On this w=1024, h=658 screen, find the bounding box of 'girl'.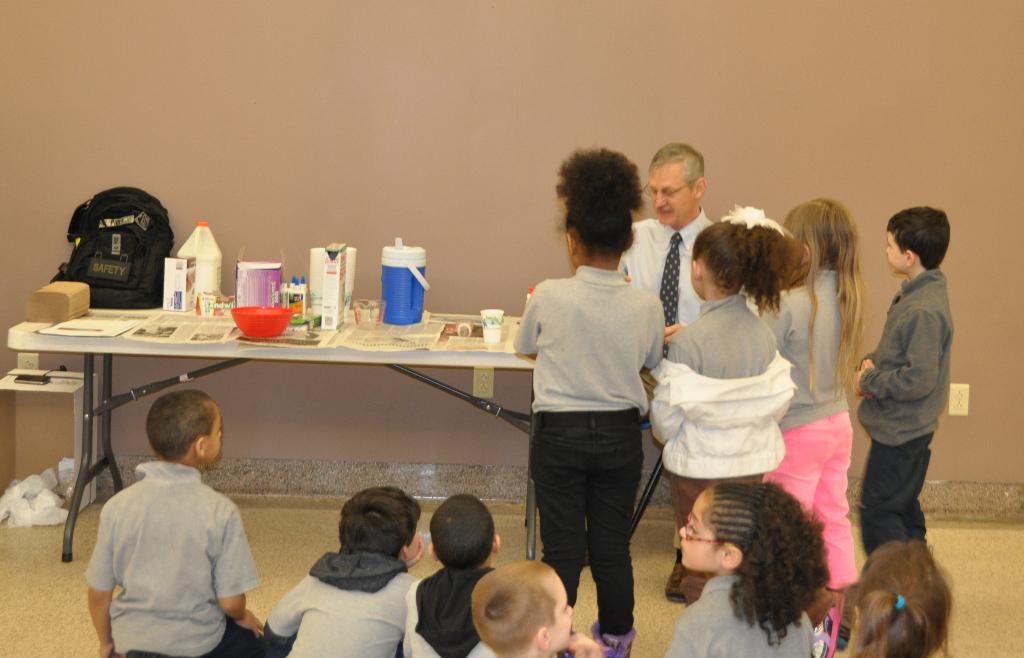
Bounding box: [831,539,954,657].
